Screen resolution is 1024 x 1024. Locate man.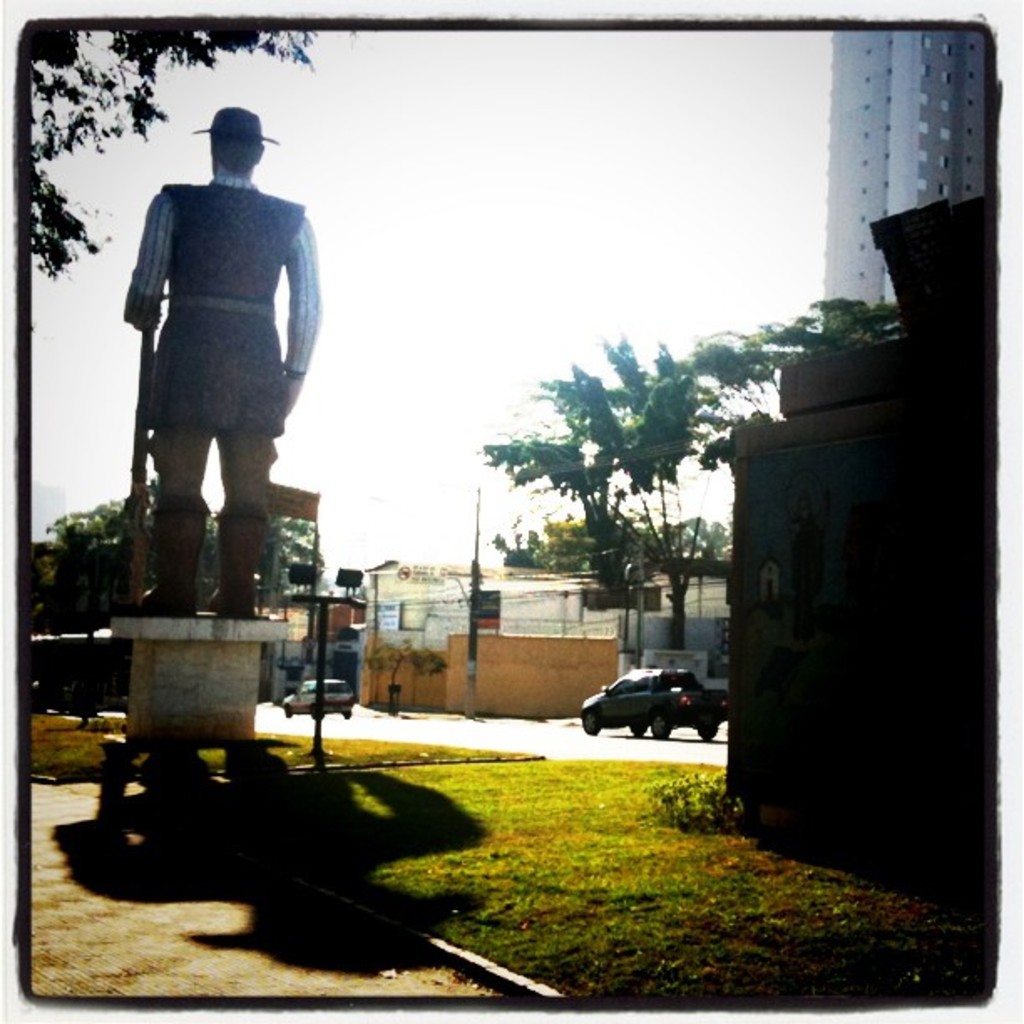
[114, 97, 340, 591].
